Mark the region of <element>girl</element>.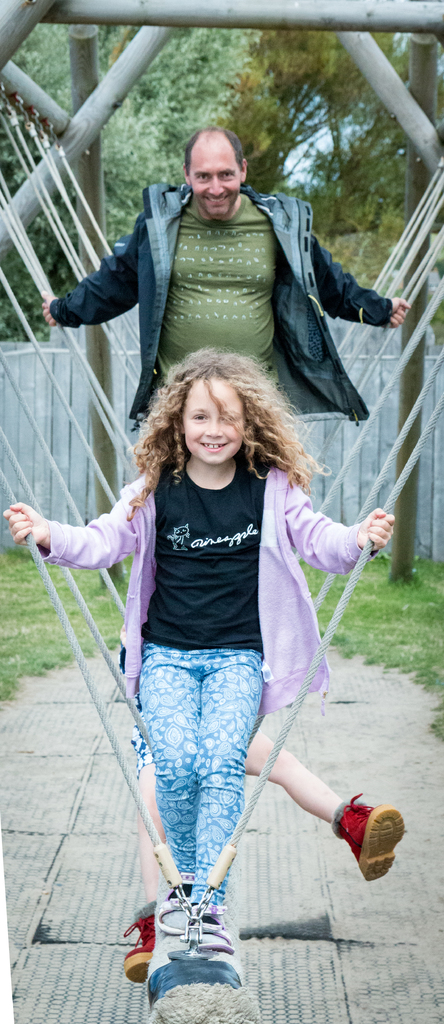
Region: 1 344 397 924.
